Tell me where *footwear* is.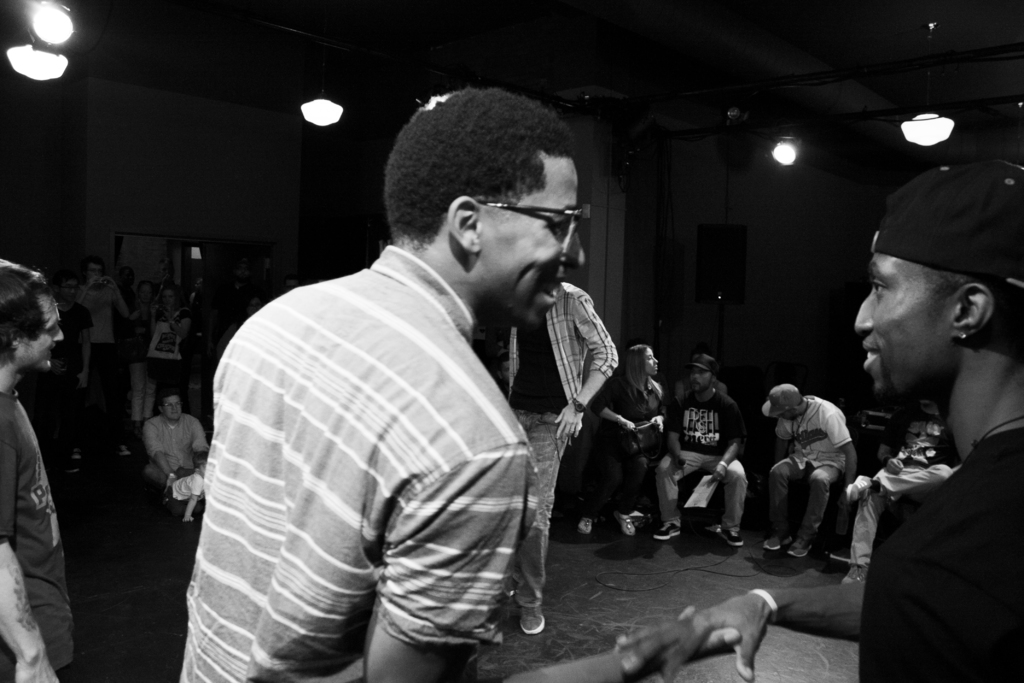
*footwear* is at <bbox>623, 514, 637, 539</bbox>.
